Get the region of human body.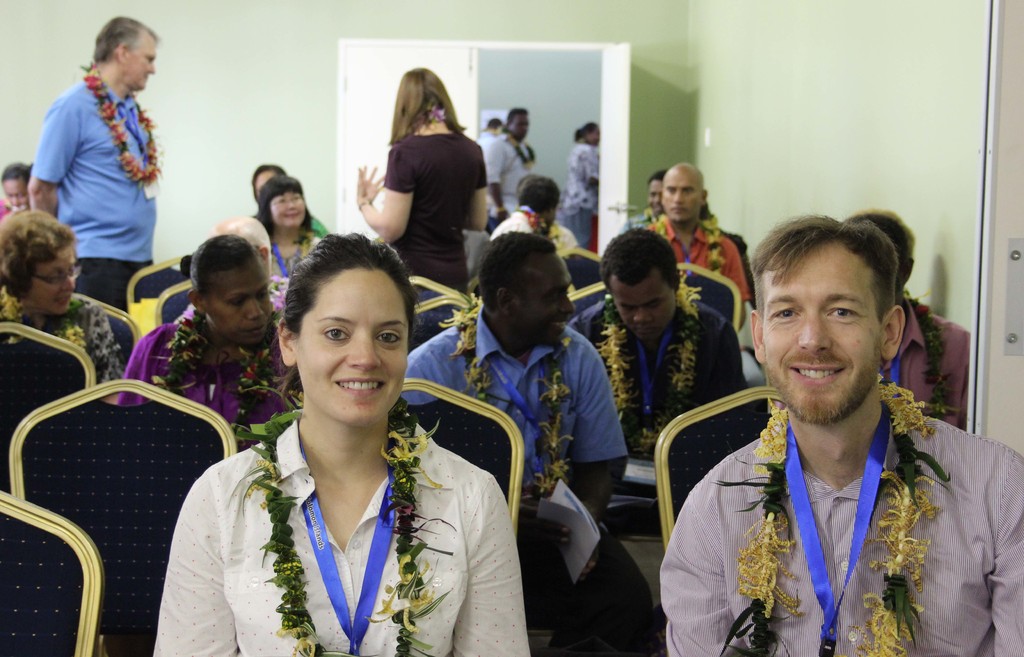
detection(4, 296, 124, 386).
